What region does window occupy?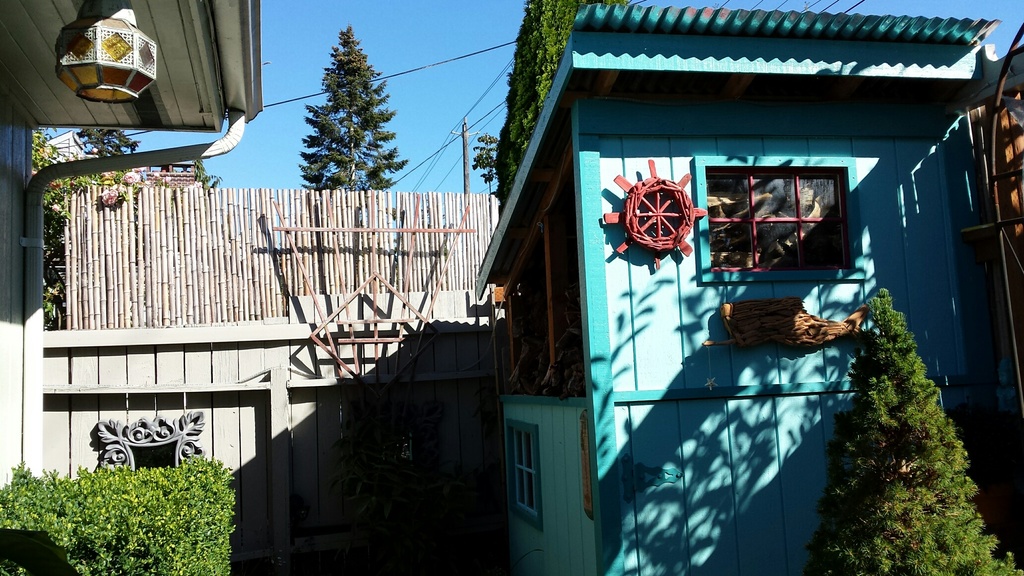
[713, 142, 867, 276].
